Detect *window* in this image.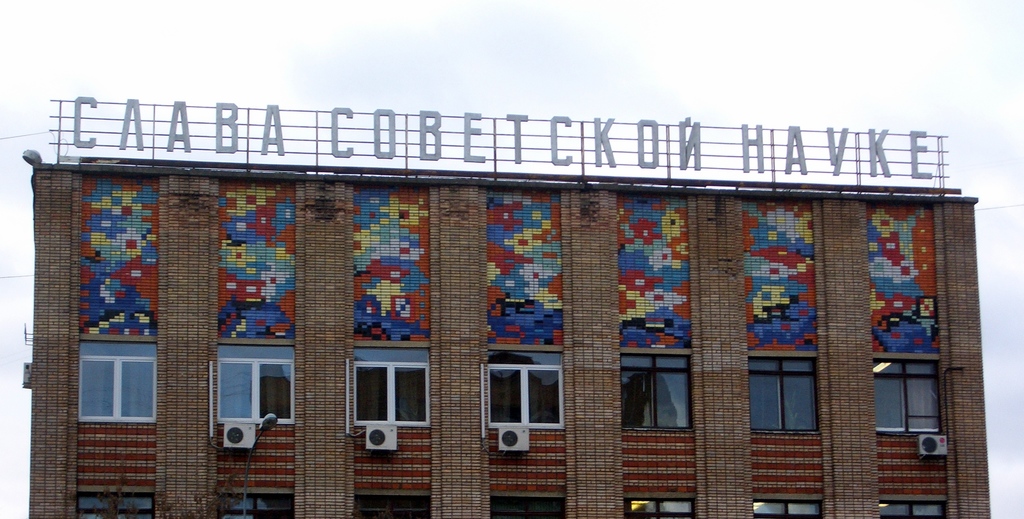
Detection: box(876, 495, 947, 518).
